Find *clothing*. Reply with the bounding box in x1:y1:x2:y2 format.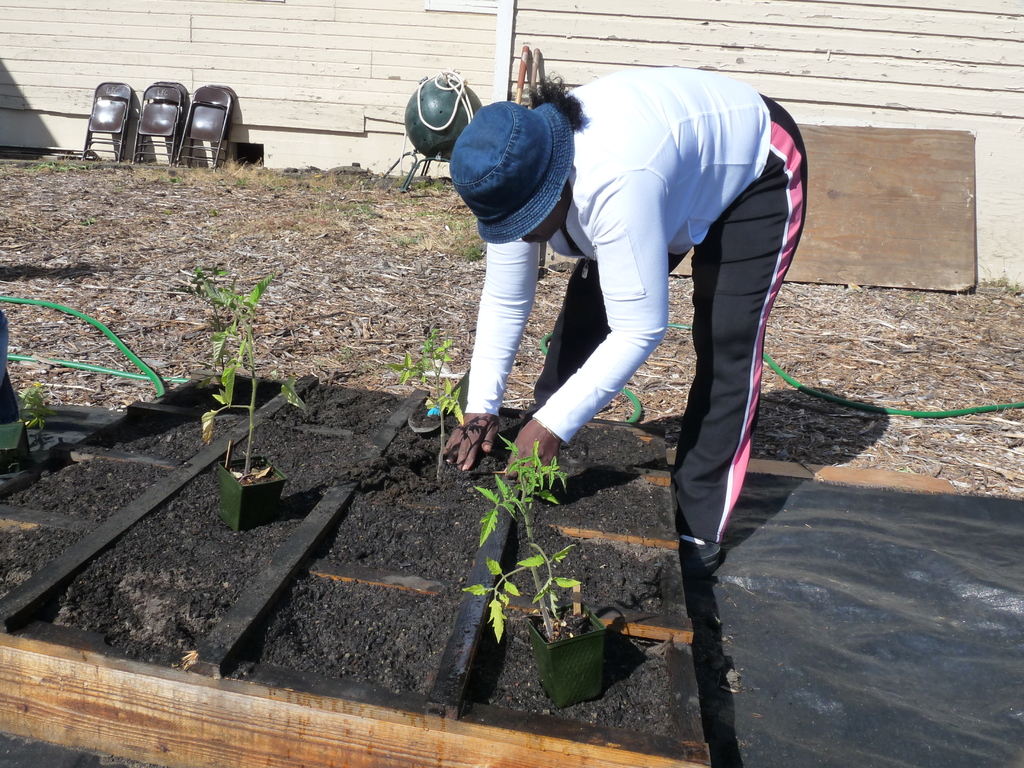
466:67:808:547.
